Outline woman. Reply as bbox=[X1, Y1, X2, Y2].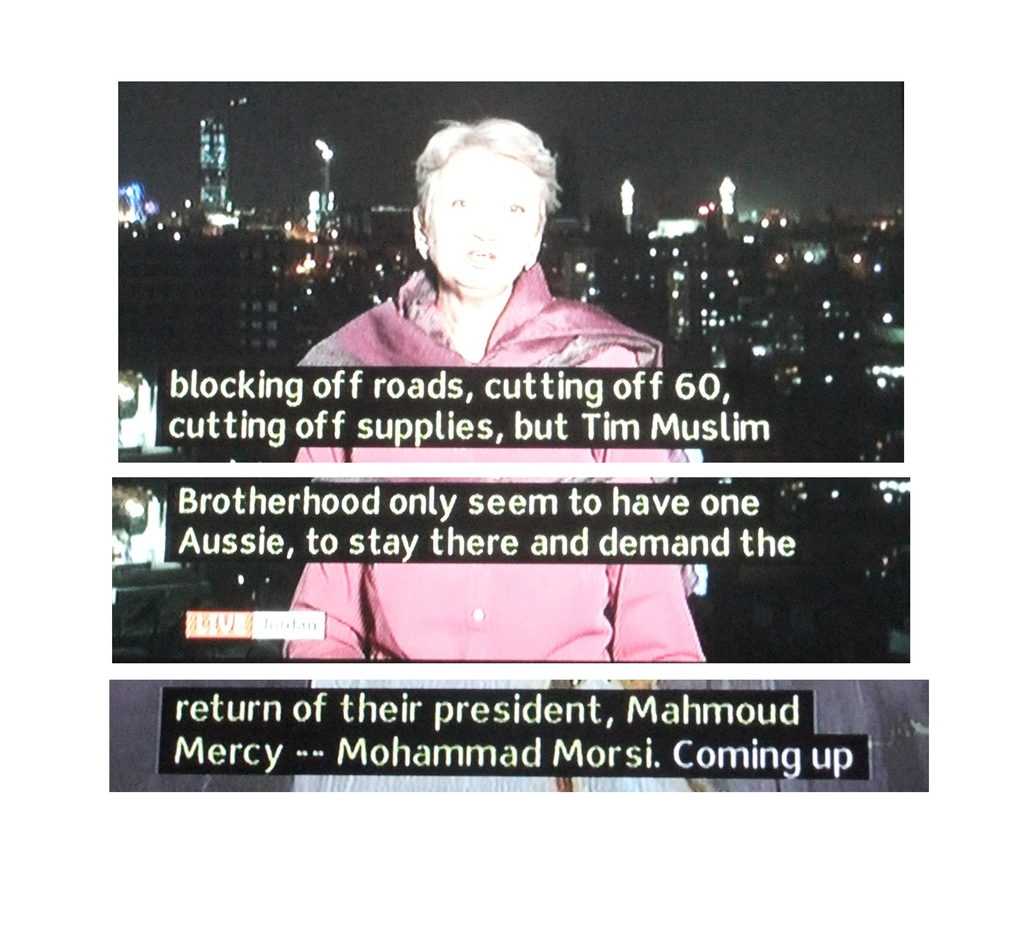
bbox=[279, 113, 709, 785].
